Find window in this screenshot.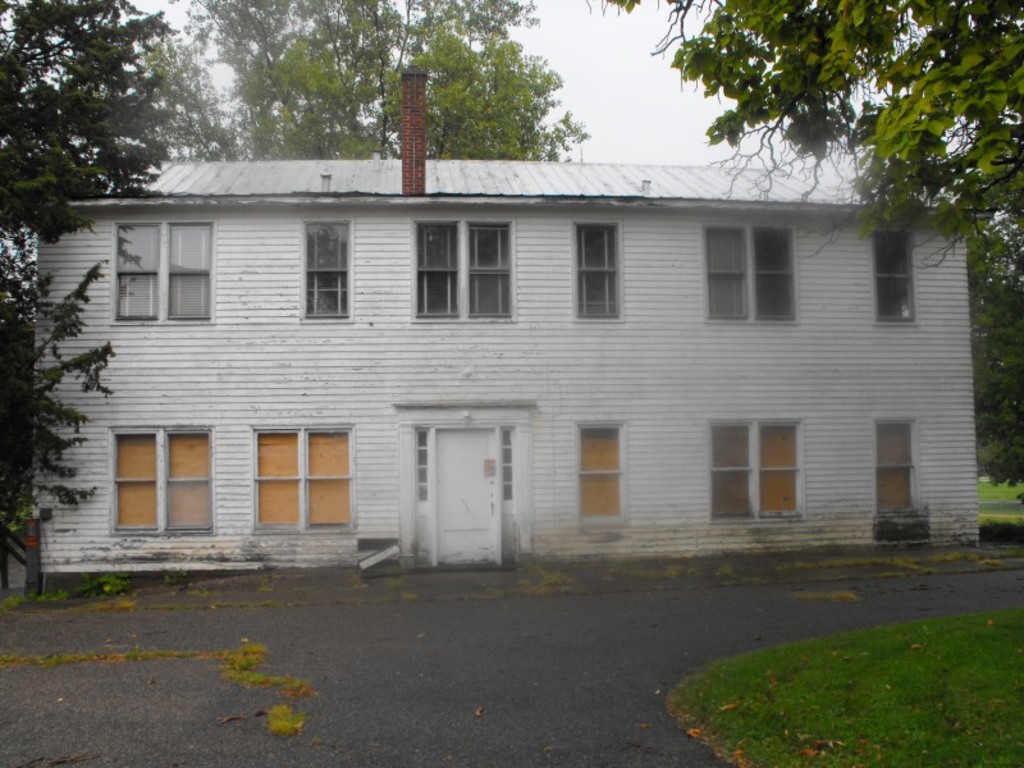
The bounding box for window is 572 420 628 527.
